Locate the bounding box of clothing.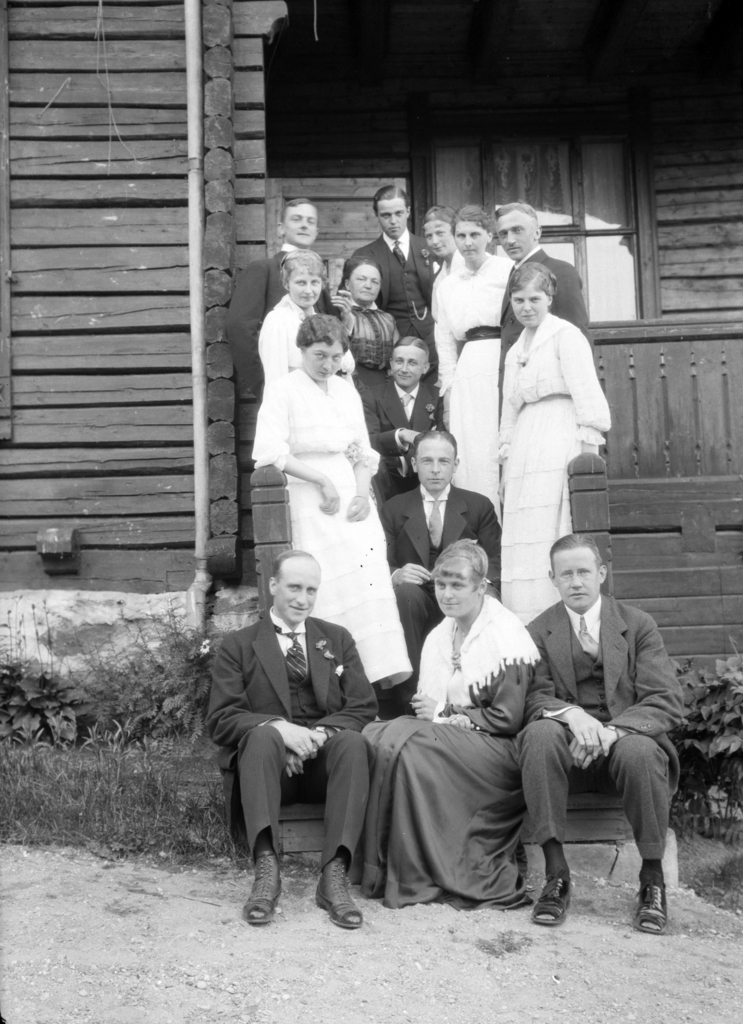
Bounding box: <region>255, 290, 322, 374</region>.
